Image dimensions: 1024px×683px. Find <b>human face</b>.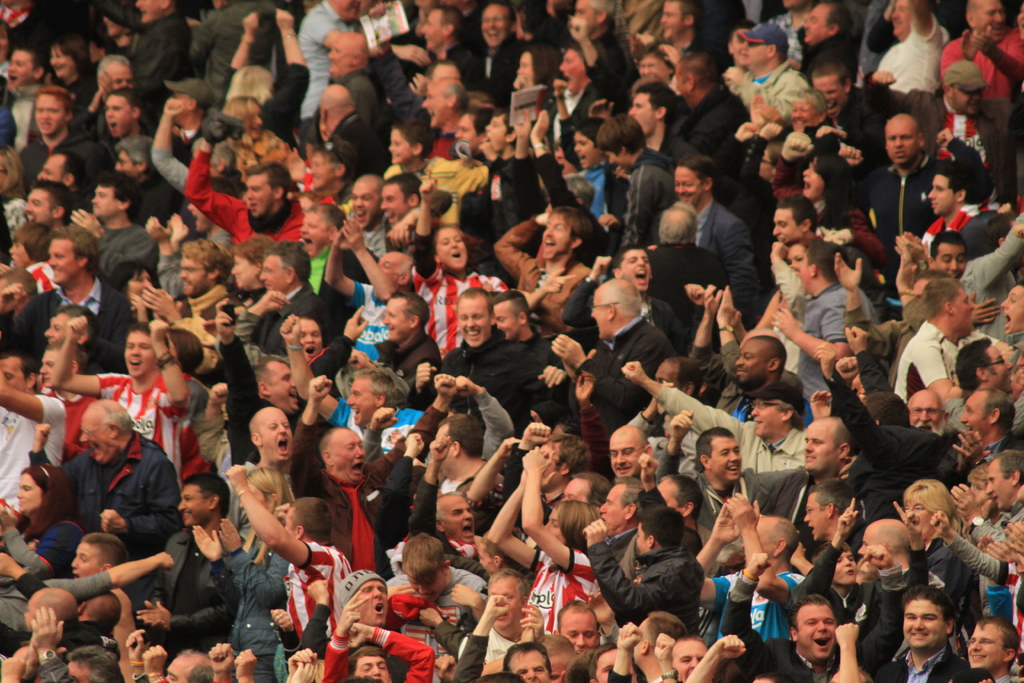
locate(188, 201, 212, 237).
